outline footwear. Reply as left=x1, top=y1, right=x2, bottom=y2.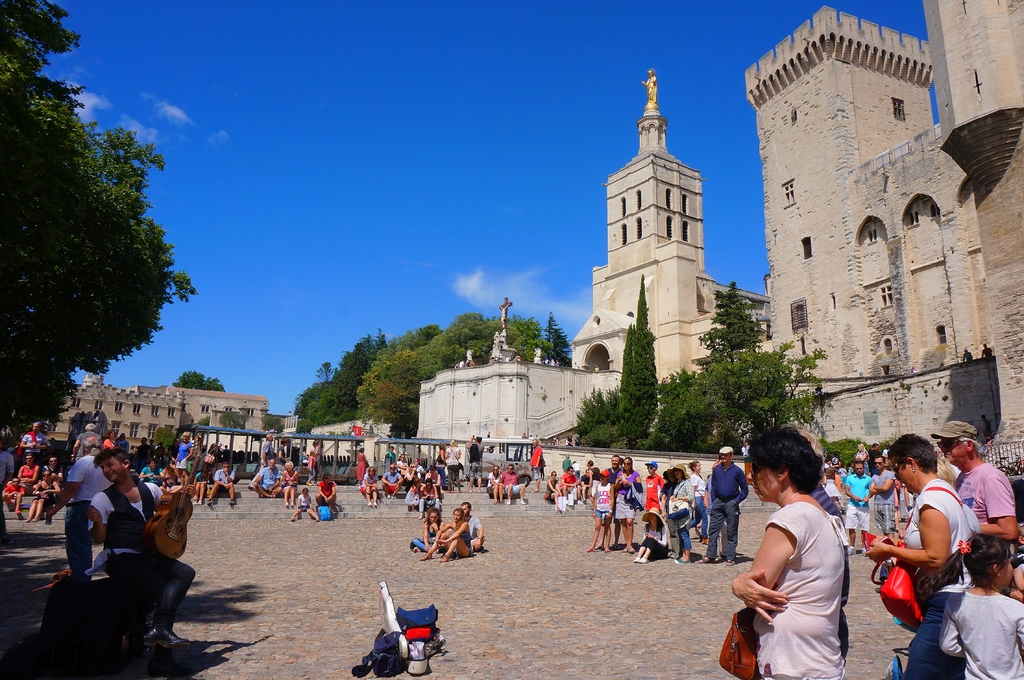
left=17, top=507, right=21, bottom=513.
